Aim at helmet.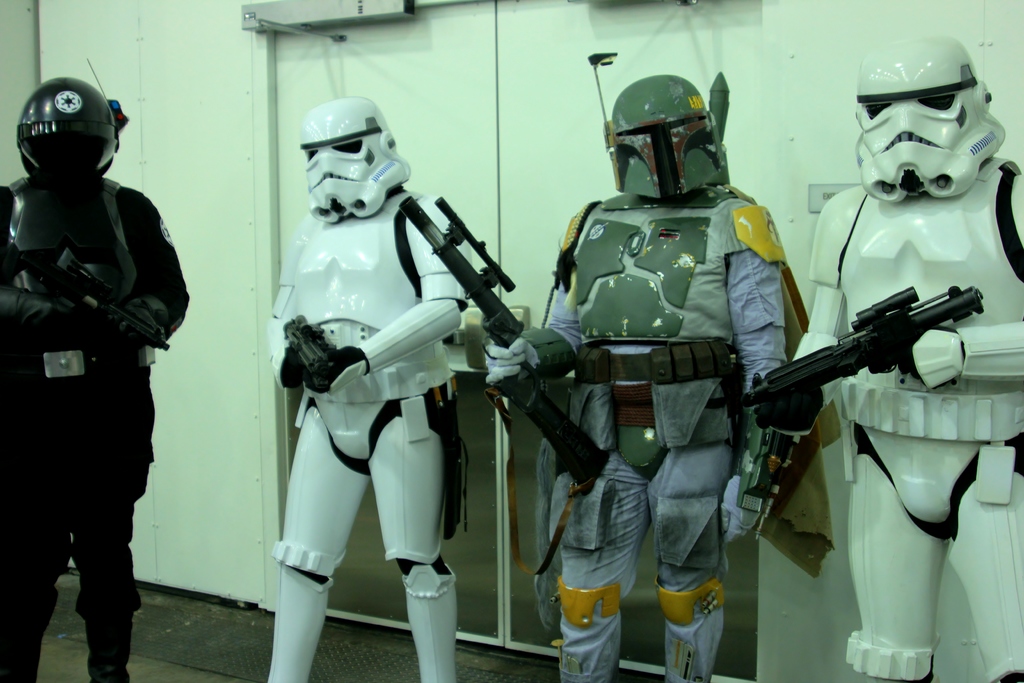
Aimed at rect(851, 34, 1023, 198).
